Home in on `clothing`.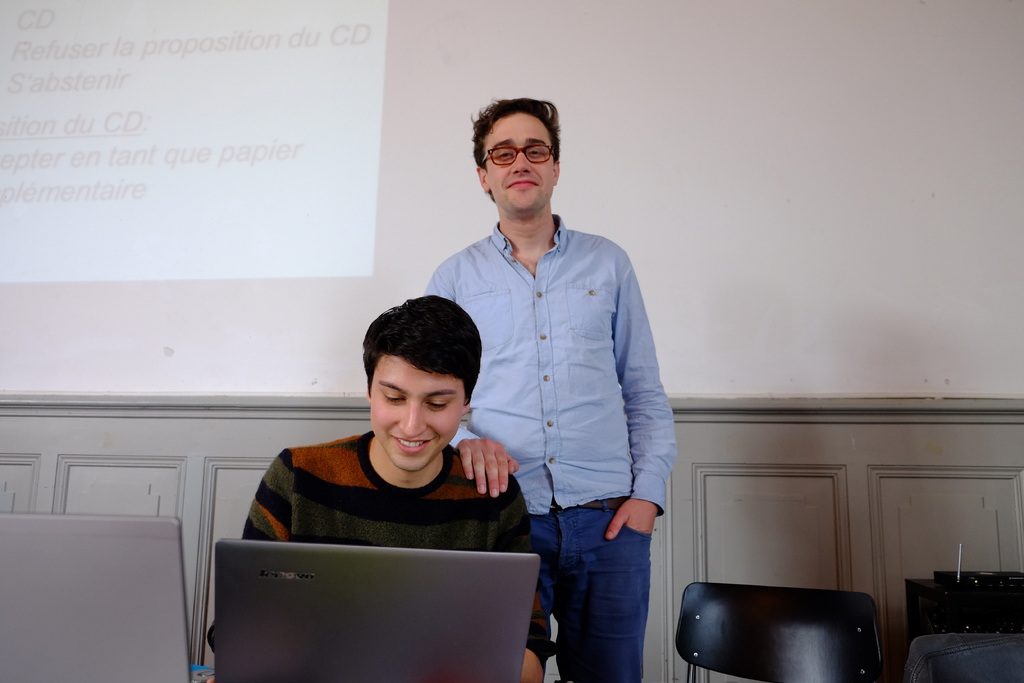
Homed in at [202, 426, 563, 682].
